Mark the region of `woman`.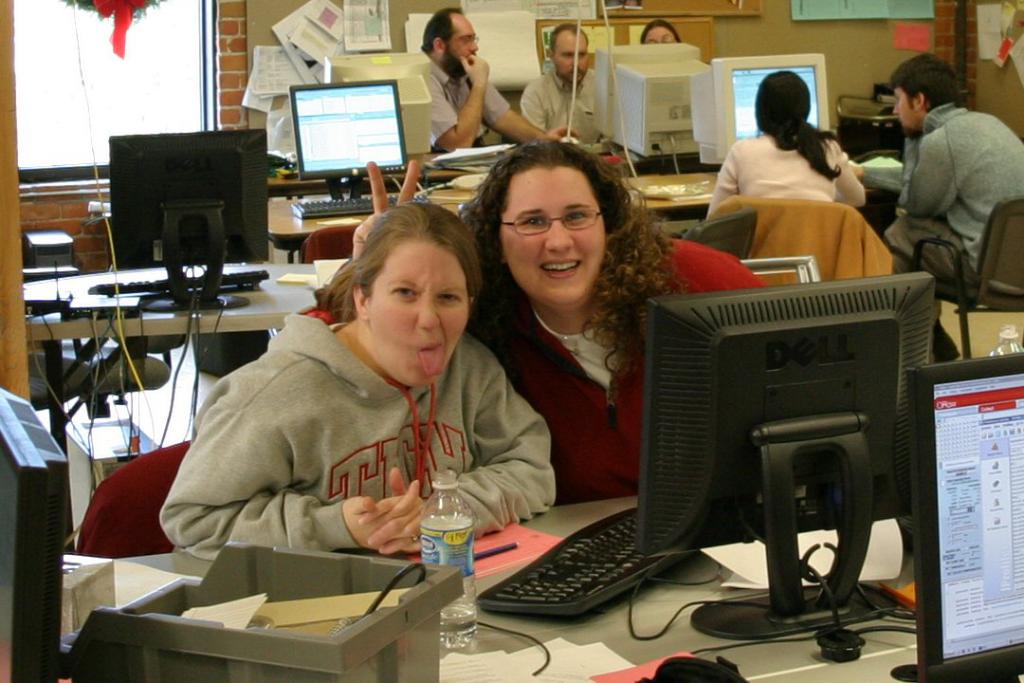
Region: <region>152, 194, 524, 597</region>.
